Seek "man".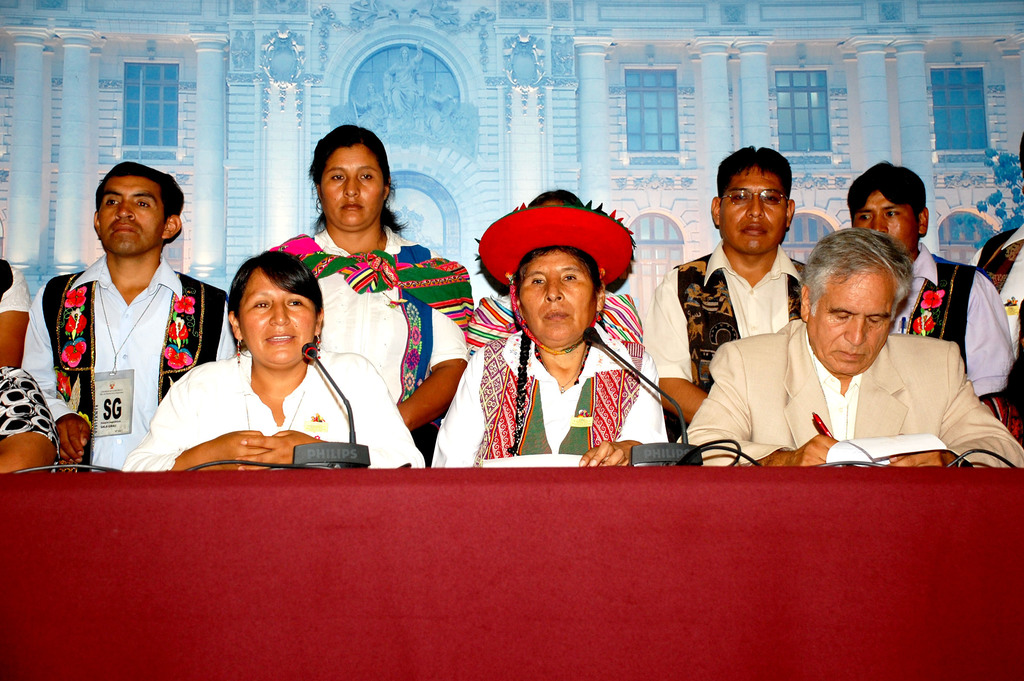
<region>850, 155, 1018, 402</region>.
